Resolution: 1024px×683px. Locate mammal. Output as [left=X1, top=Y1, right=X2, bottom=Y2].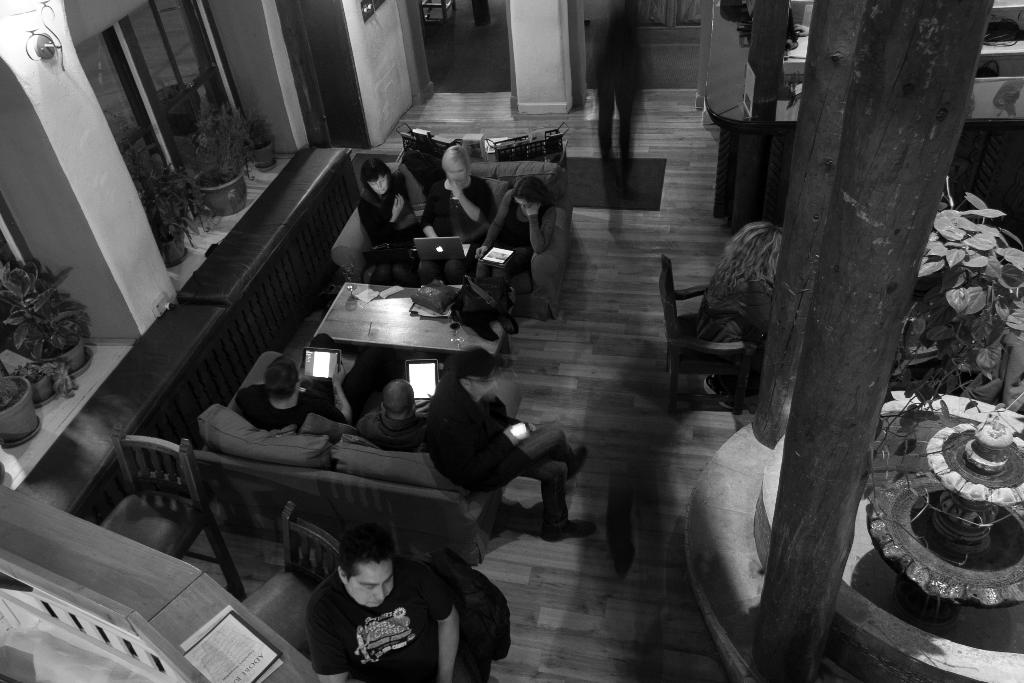
[left=421, top=136, right=510, bottom=321].
